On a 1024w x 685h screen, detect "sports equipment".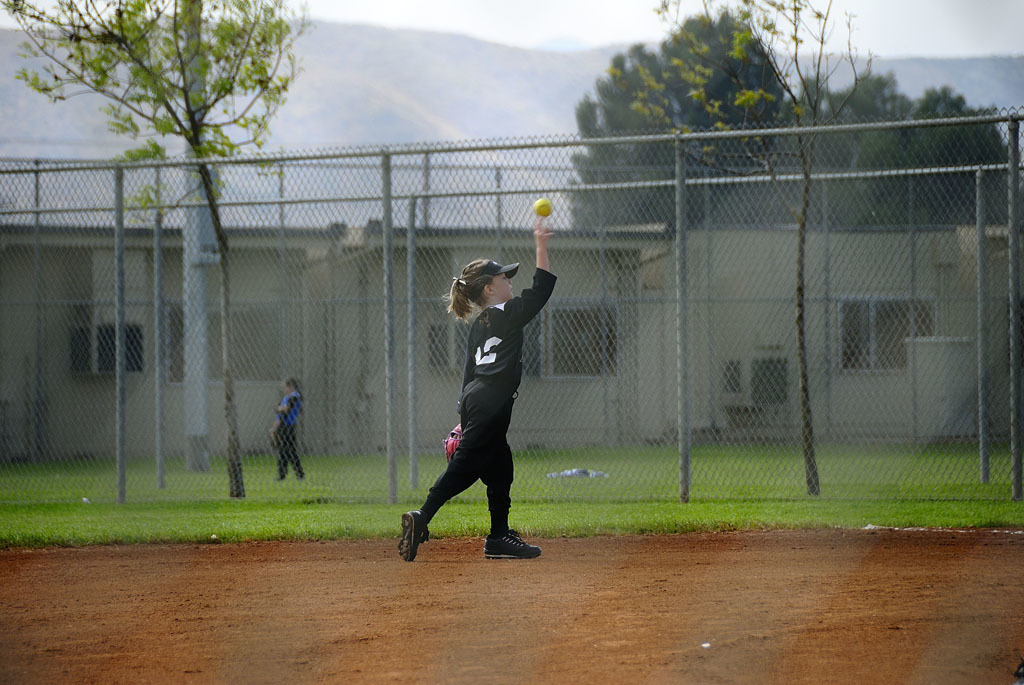
397:511:426:556.
